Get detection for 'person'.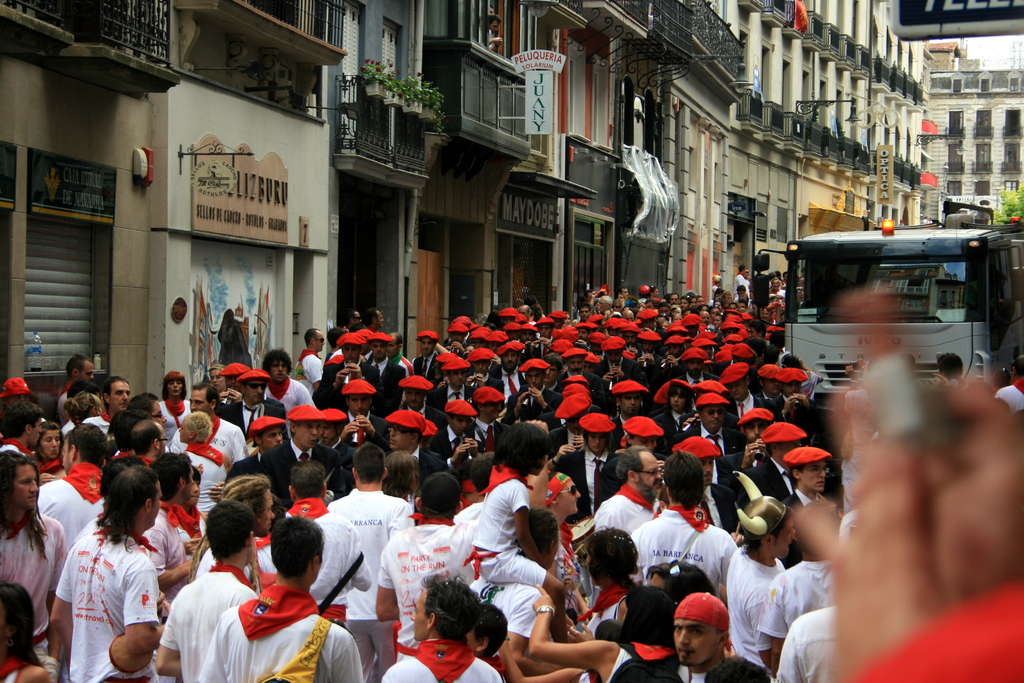
Detection: 557 414 620 513.
